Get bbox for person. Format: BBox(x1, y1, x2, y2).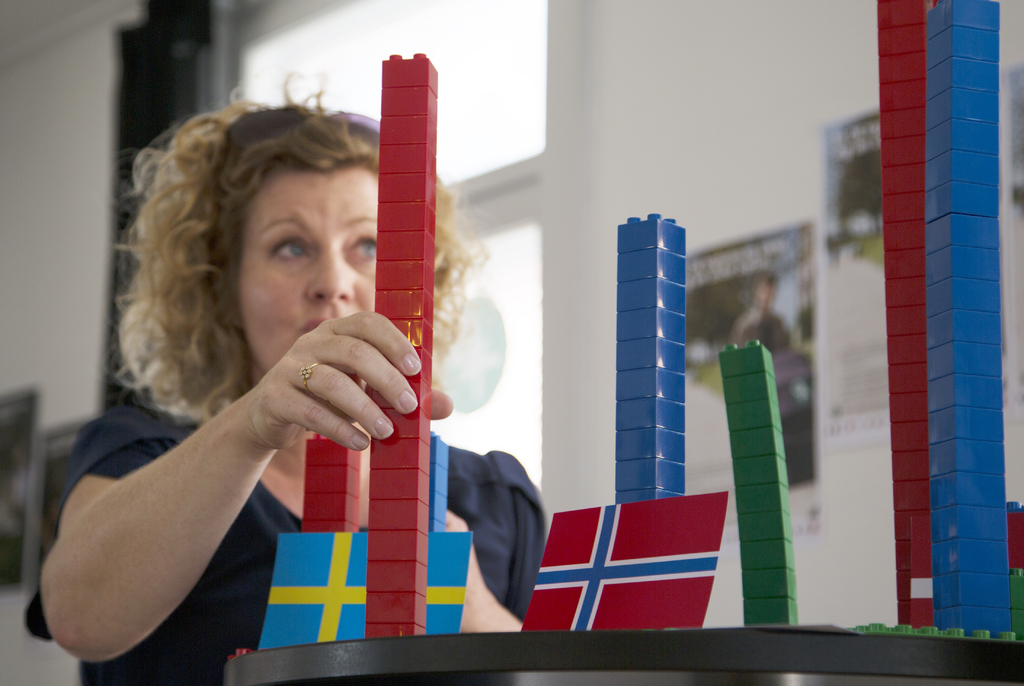
BBox(42, 82, 493, 665).
